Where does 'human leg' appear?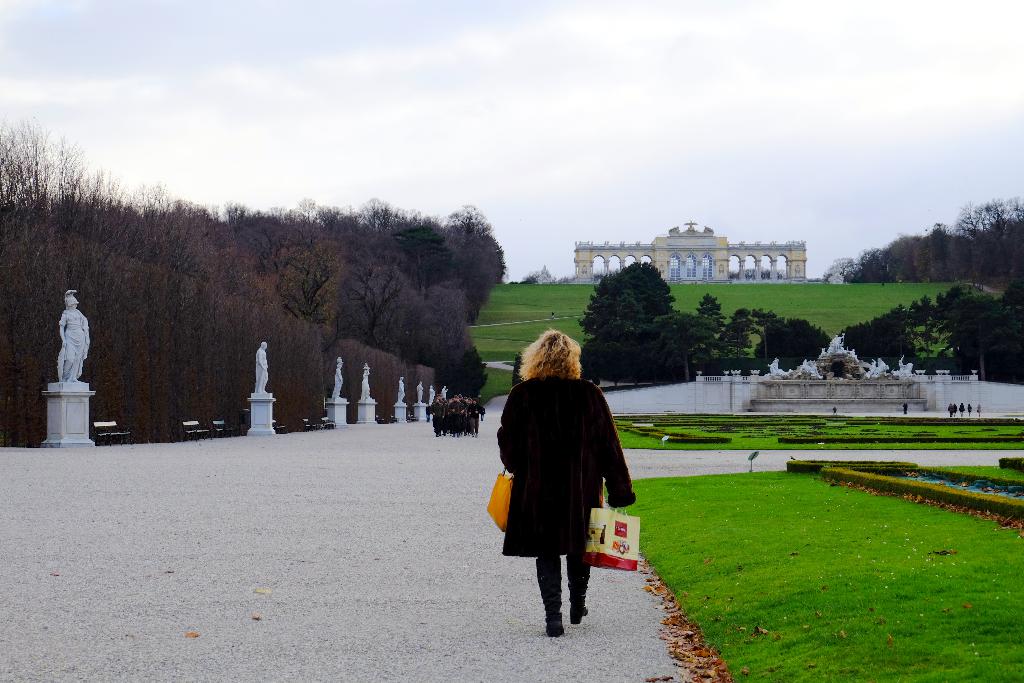
Appears at [x1=565, y1=543, x2=596, y2=623].
